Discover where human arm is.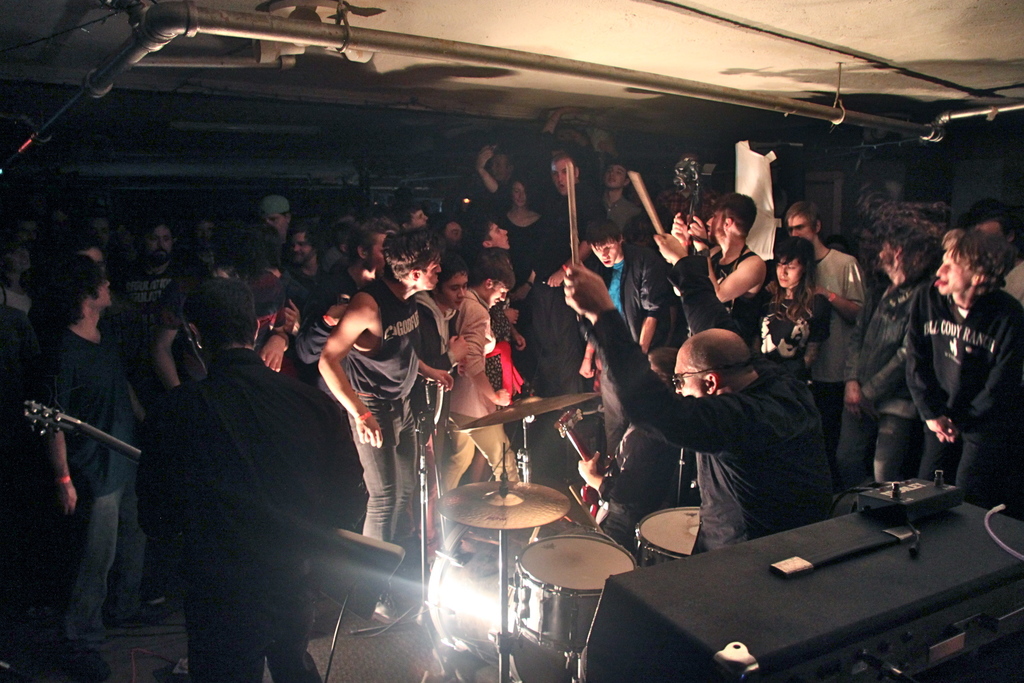
Discovered at rect(701, 213, 769, 318).
